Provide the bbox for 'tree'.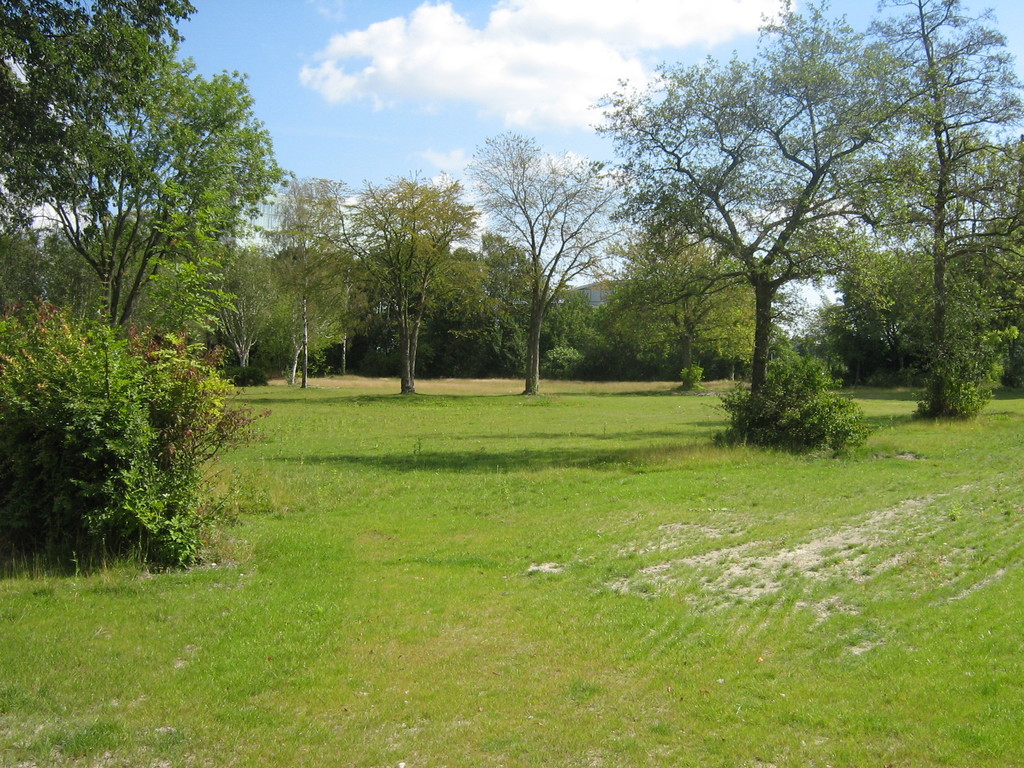
box(281, 156, 478, 397).
